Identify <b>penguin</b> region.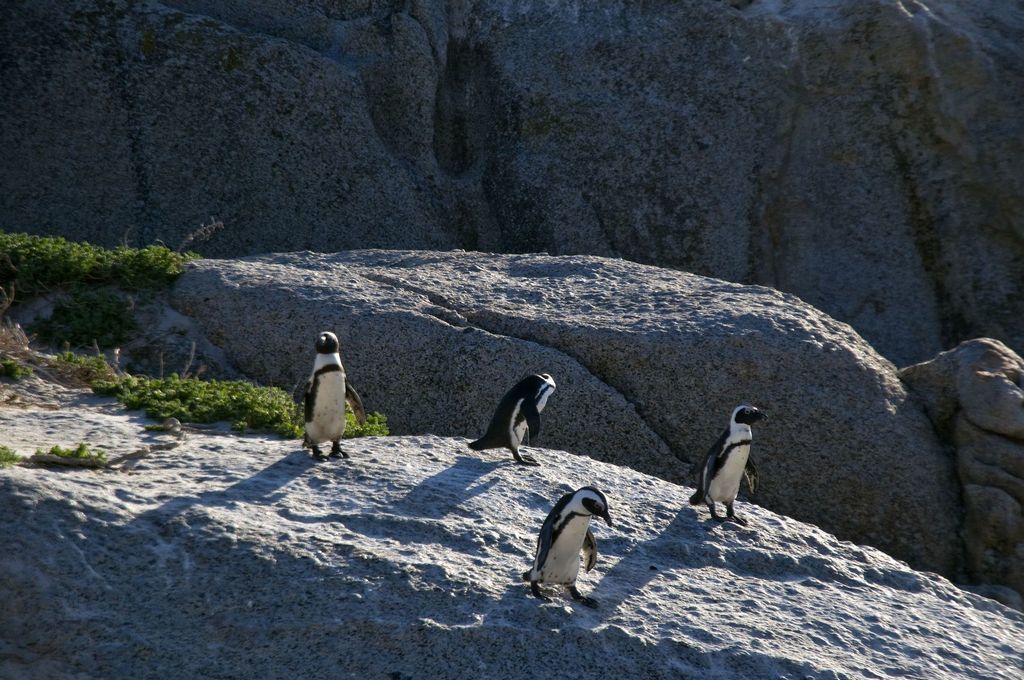
Region: 688, 403, 770, 528.
